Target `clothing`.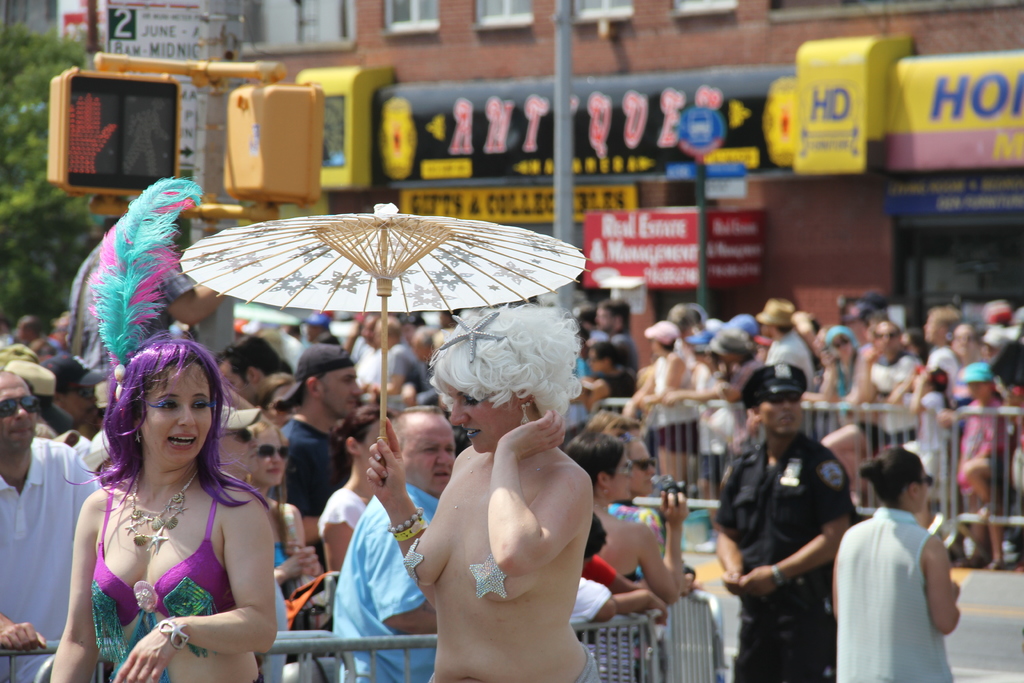
Target region: [770,333,813,403].
